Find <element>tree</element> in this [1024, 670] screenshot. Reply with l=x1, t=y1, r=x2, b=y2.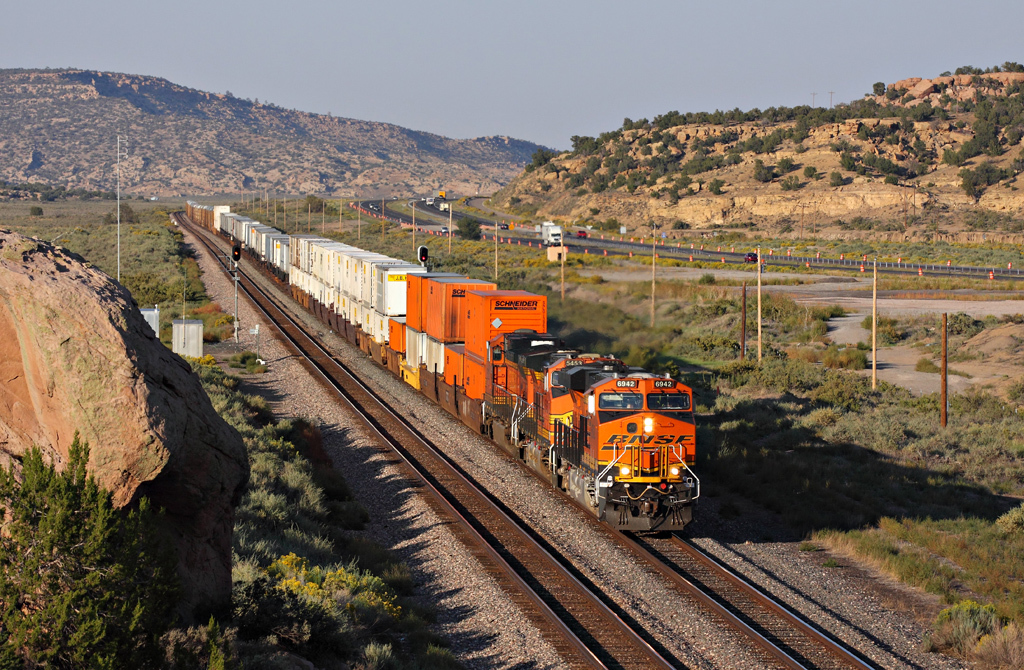
l=1003, t=61, r=1023, b=73.
